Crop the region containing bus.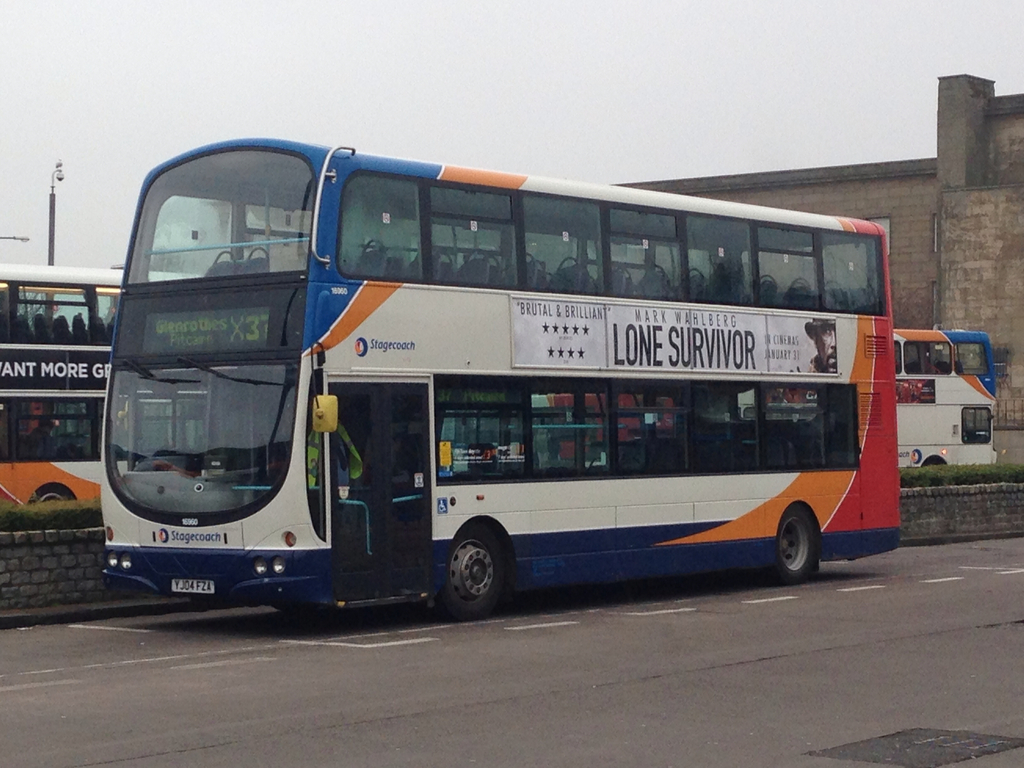
Crop region: crop(440, 387, 680, 468).
